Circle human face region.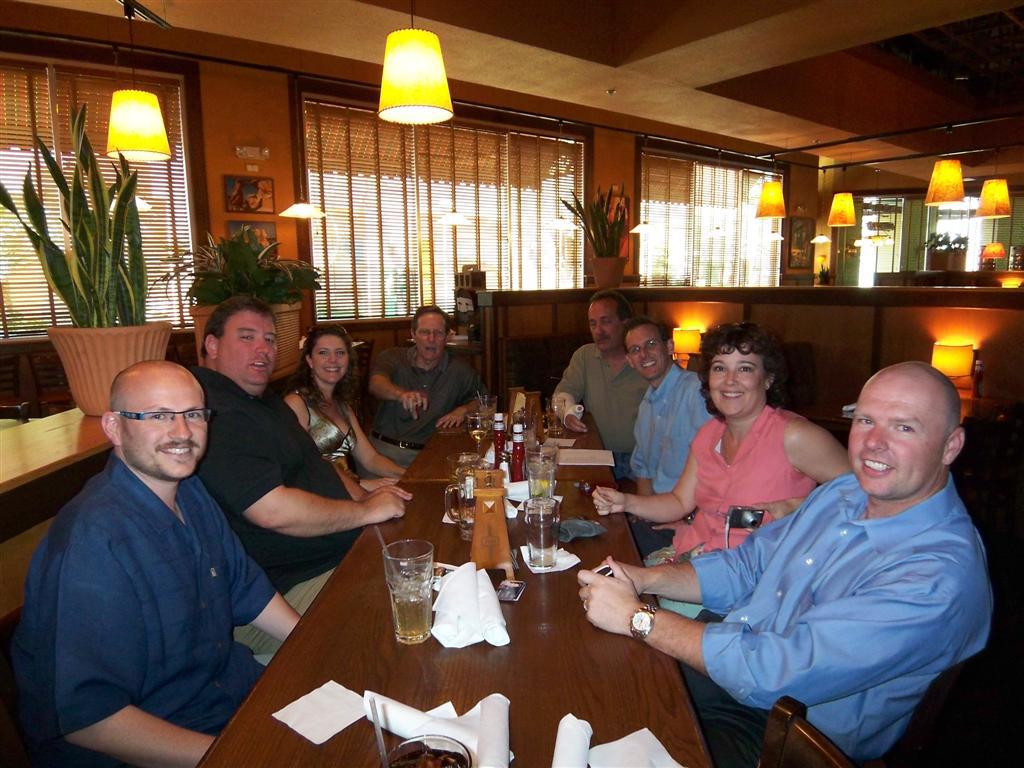
Region: 851:368:943:502.
